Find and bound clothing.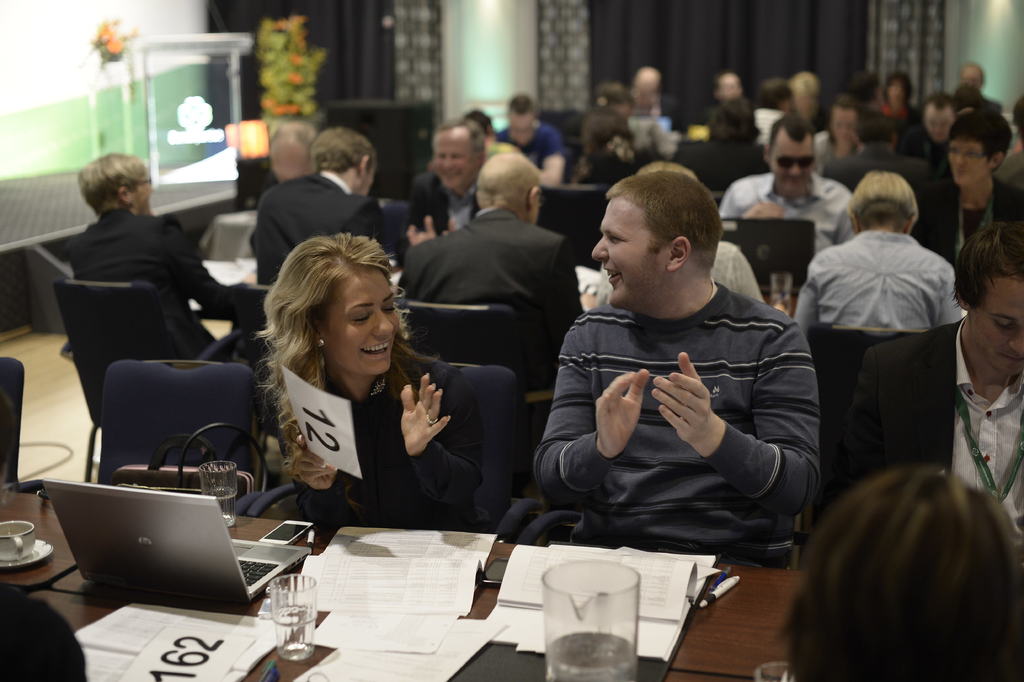
Bound: x1=780 y1=203 x2=977 y2=351.
